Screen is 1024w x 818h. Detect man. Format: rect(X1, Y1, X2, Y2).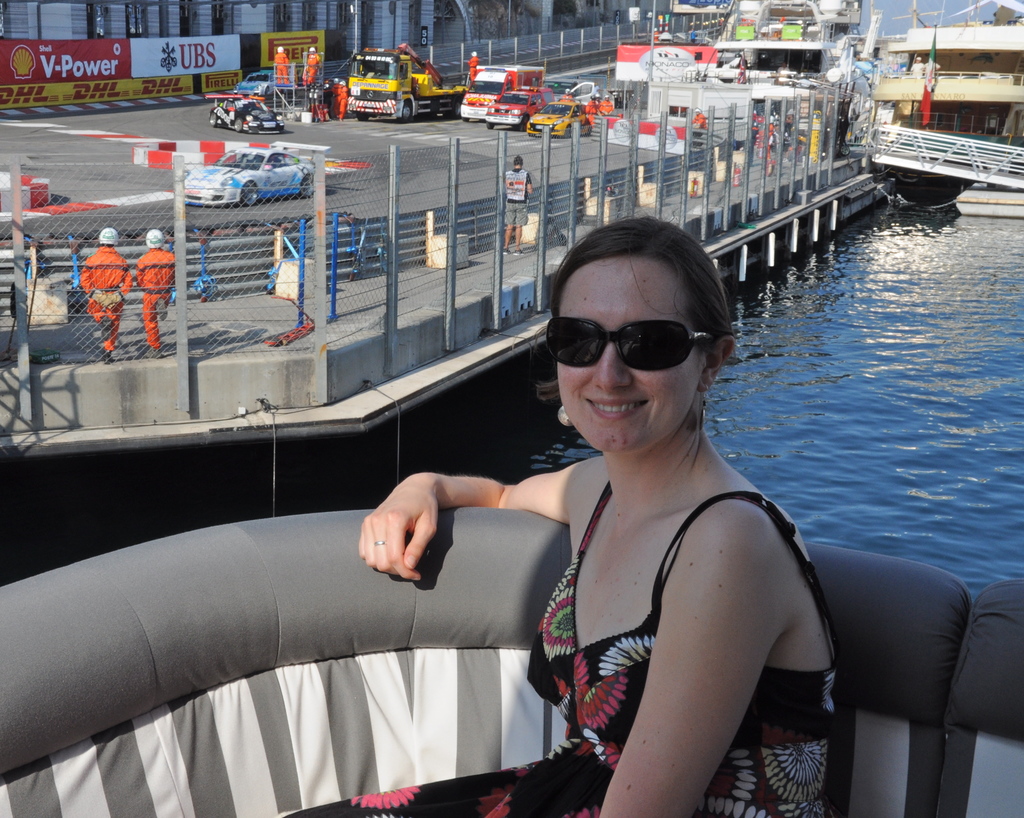
rect(502, 157, 533, 255).
